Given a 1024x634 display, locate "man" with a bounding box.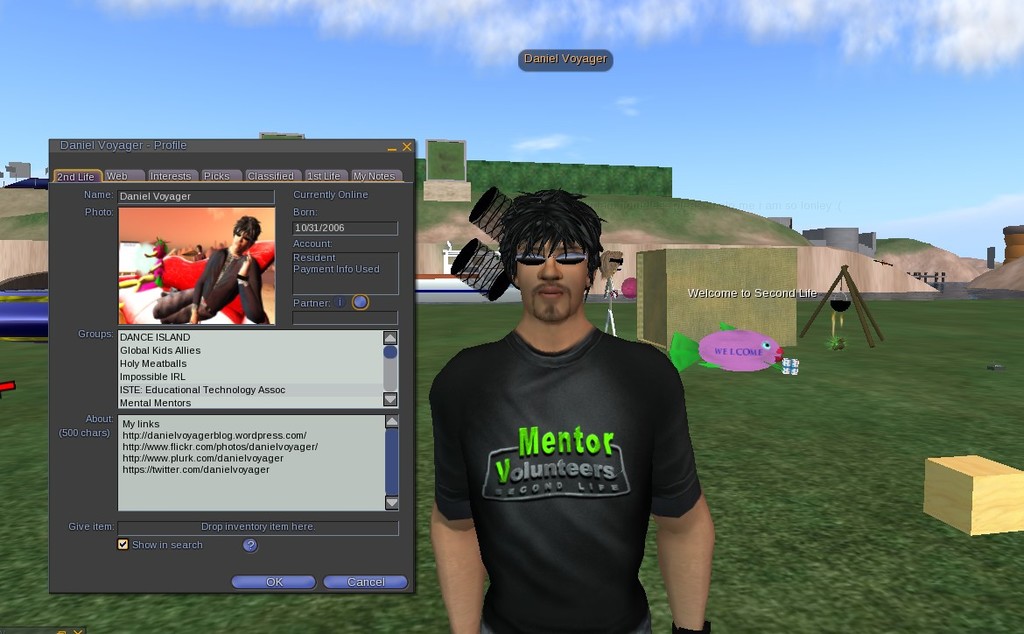
Located: 415, 187, 719, 633.
